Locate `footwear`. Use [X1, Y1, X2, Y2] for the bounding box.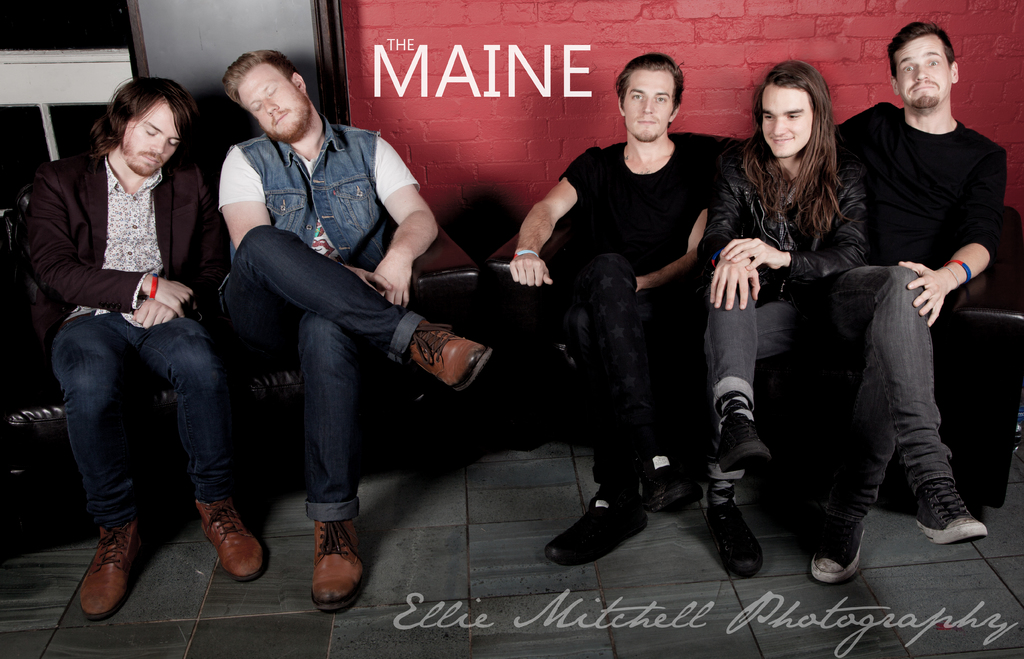
[709, 505, 768, 583].
